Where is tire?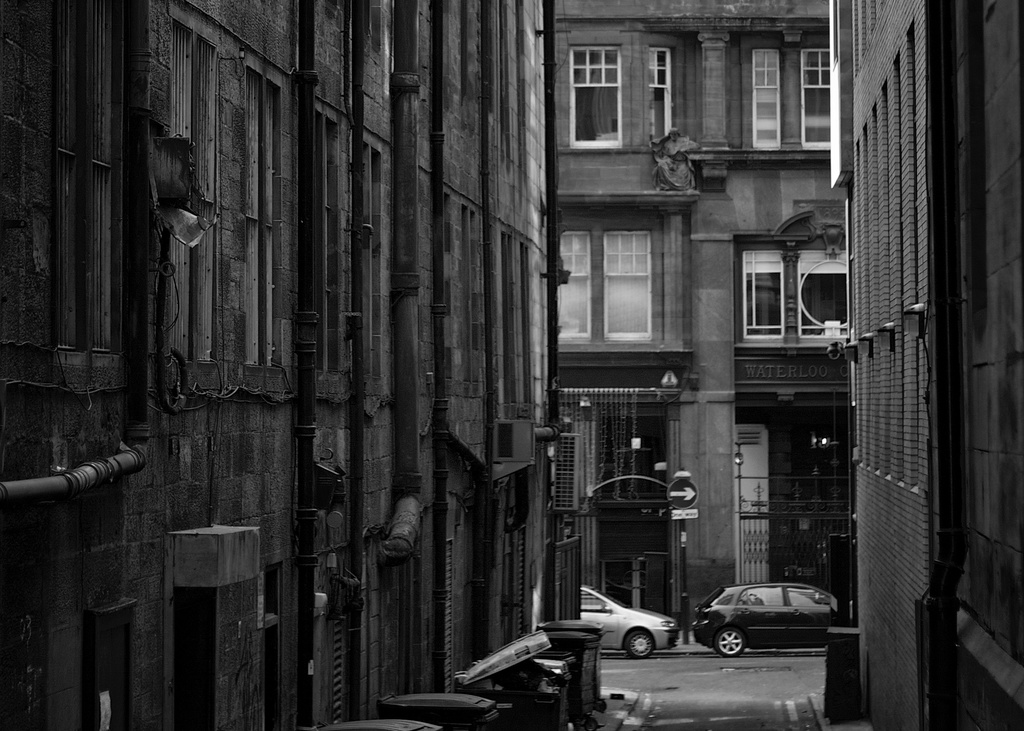
(626,629,651,663).
